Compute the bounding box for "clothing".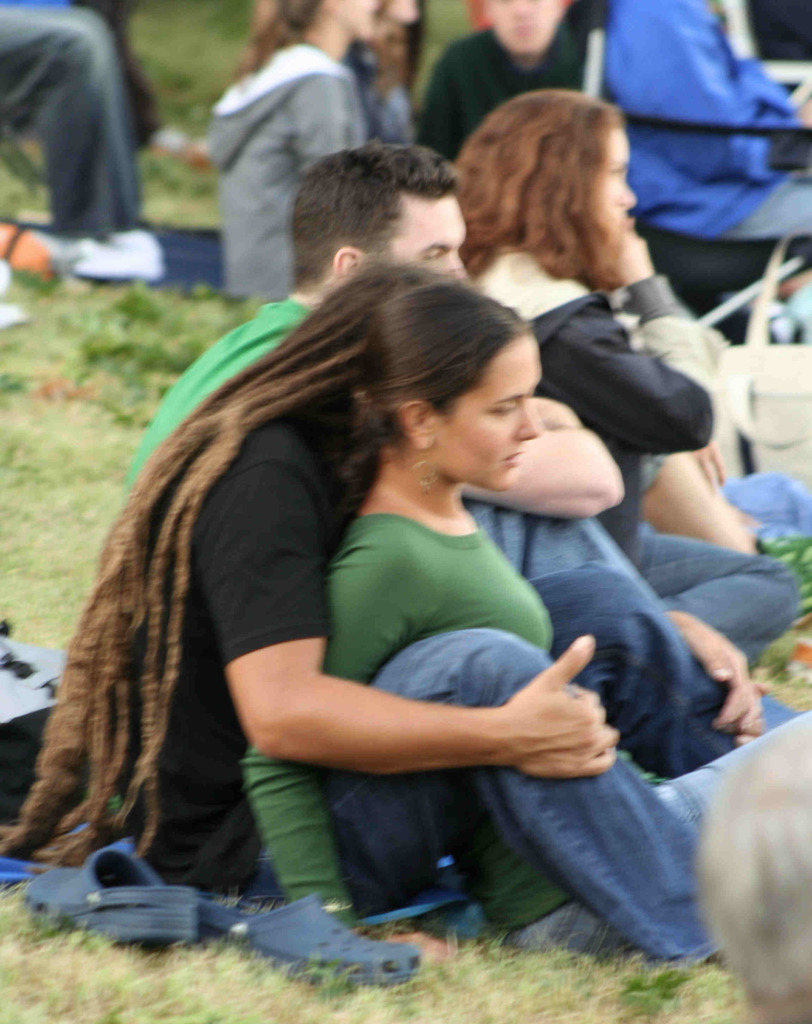
x1=533 y1=297 x2=783 y2=626.
